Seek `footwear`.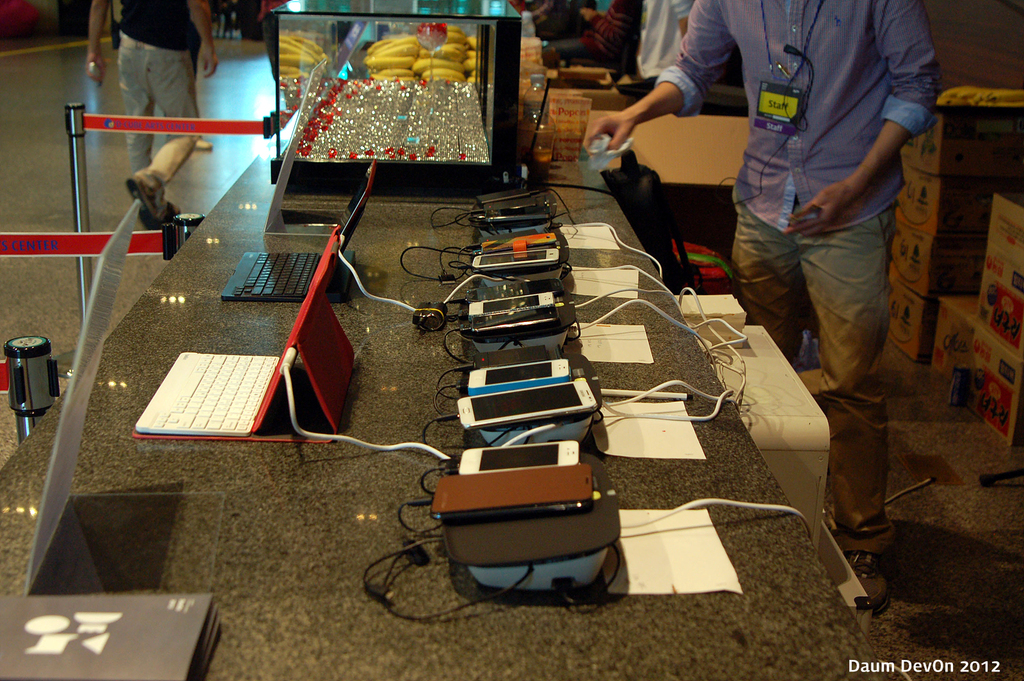
Rect(193, 138, 218, 151).
